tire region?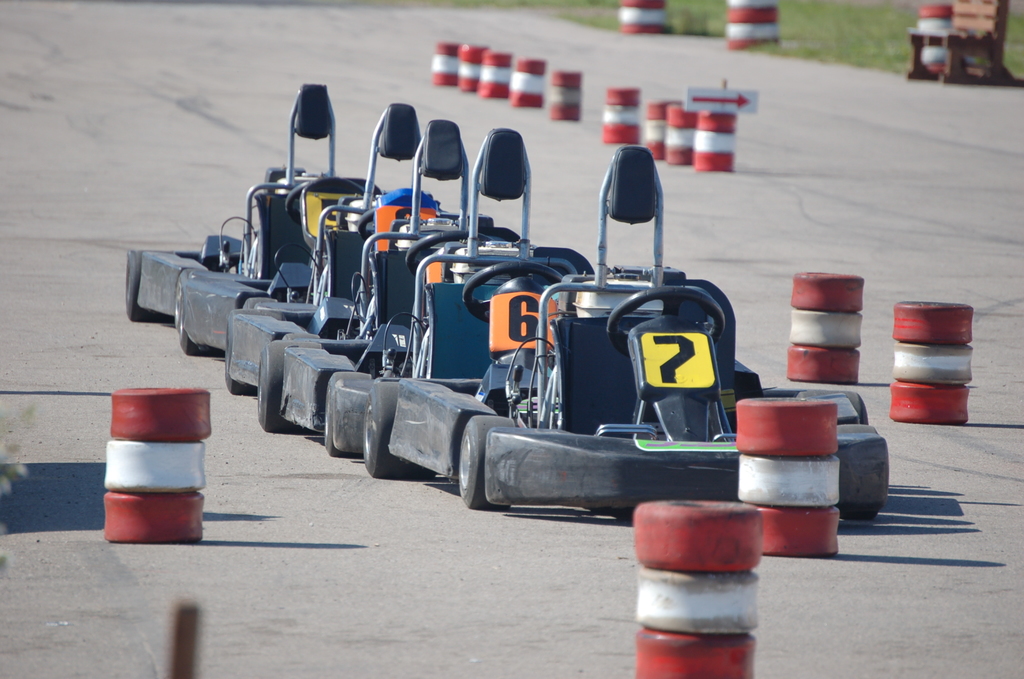
x1=257 y1=342 x2=284 y2=434
